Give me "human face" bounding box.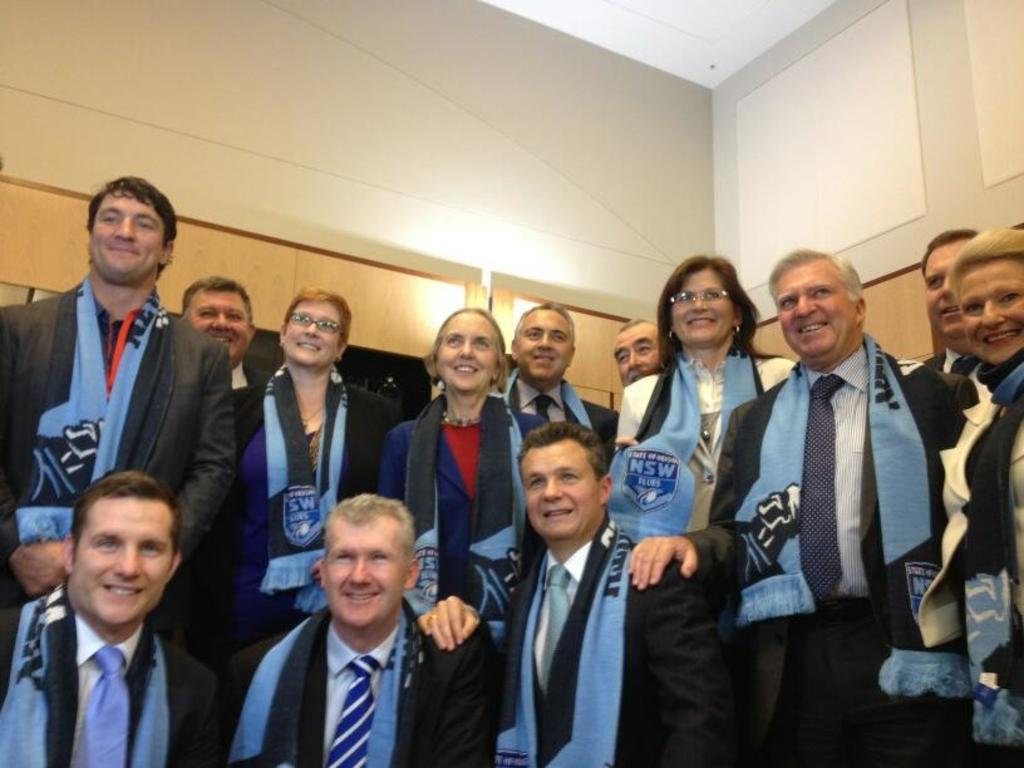
bbox=[90, 195, 166, 280].
